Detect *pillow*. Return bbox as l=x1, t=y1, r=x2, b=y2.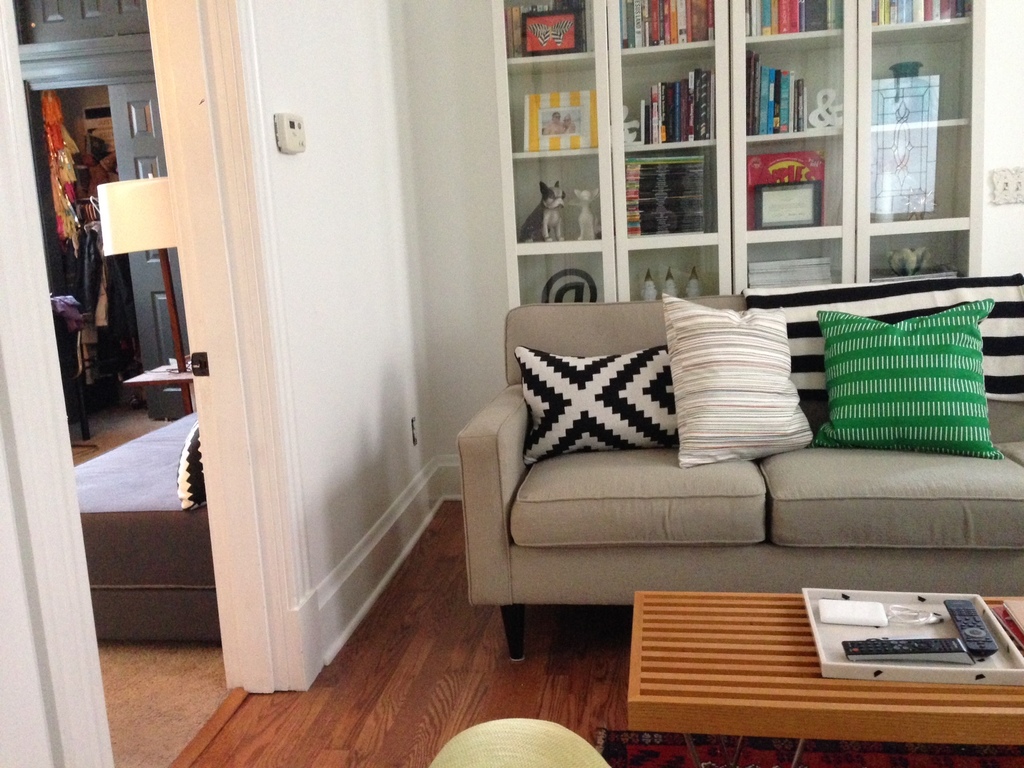
l=806, t=292, r=1023, b=470.
